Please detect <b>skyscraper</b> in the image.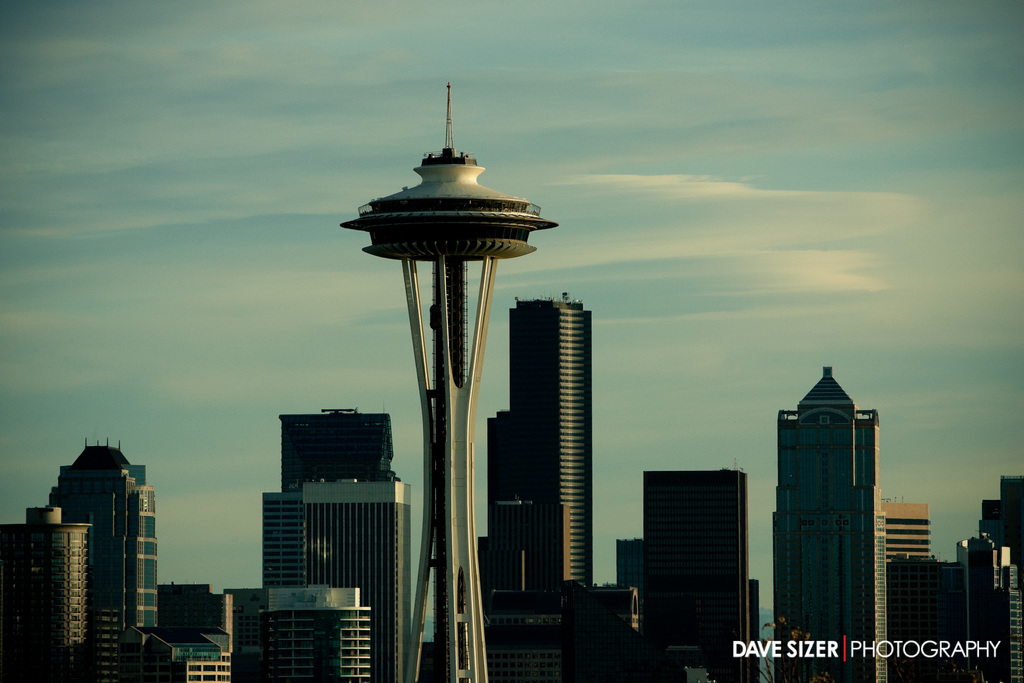
<region>503, 295, 590, 600</region>.
